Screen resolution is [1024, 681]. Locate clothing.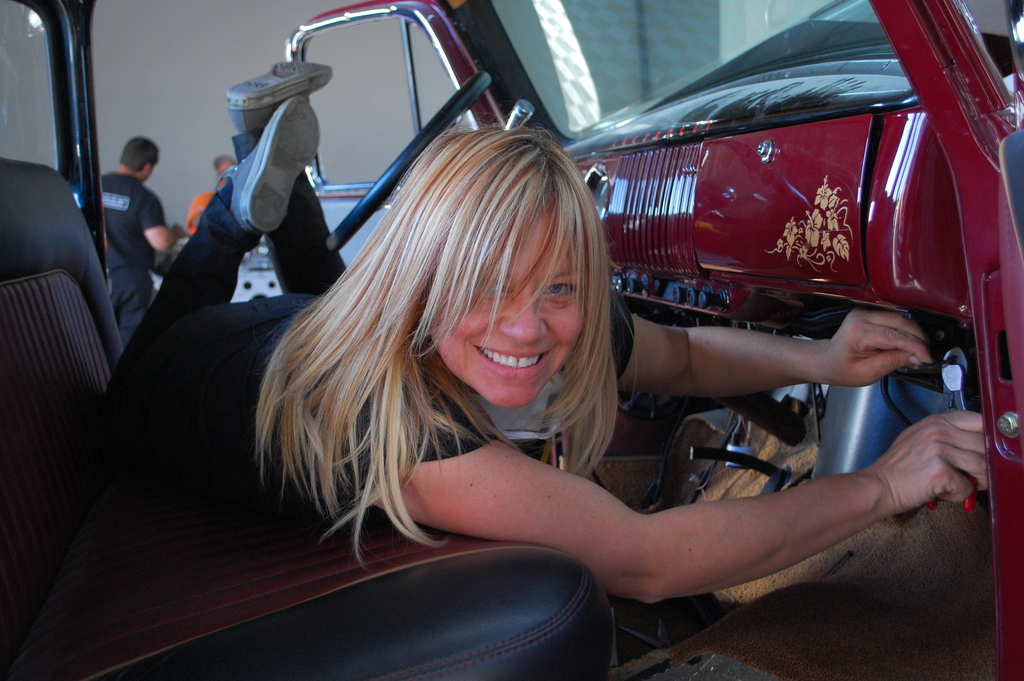
x1=103 y1=135 x2=347 y2=400.
